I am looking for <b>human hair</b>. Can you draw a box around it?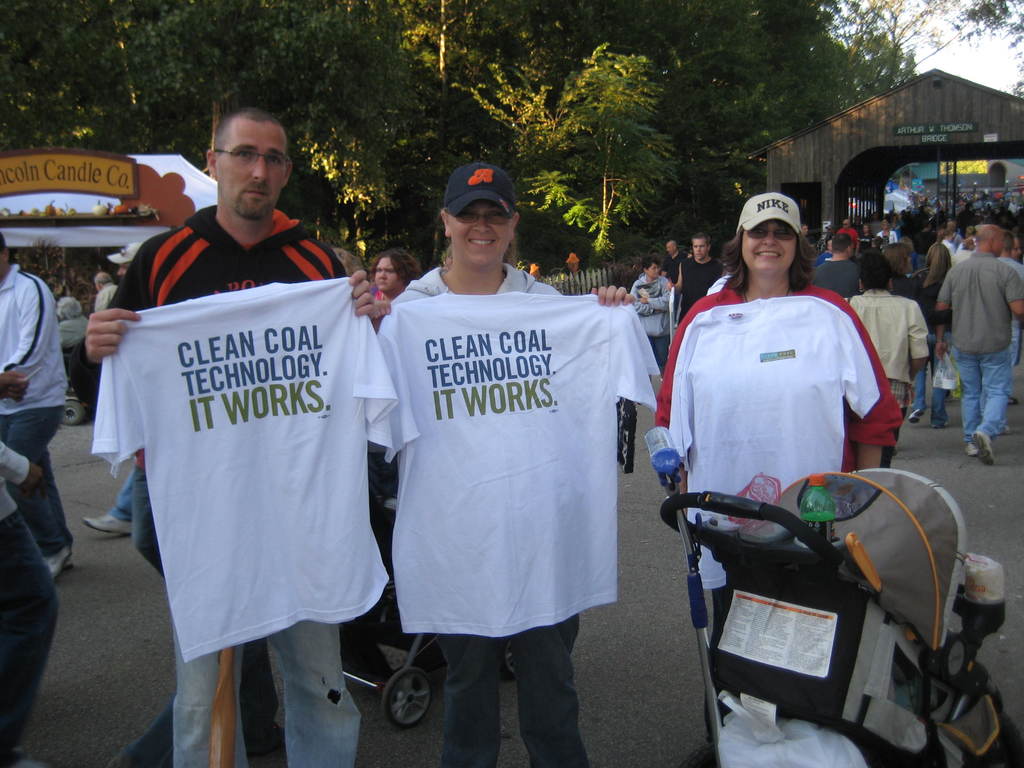
Sure, the bounding box is select_region(898, 223, 915, 244).
